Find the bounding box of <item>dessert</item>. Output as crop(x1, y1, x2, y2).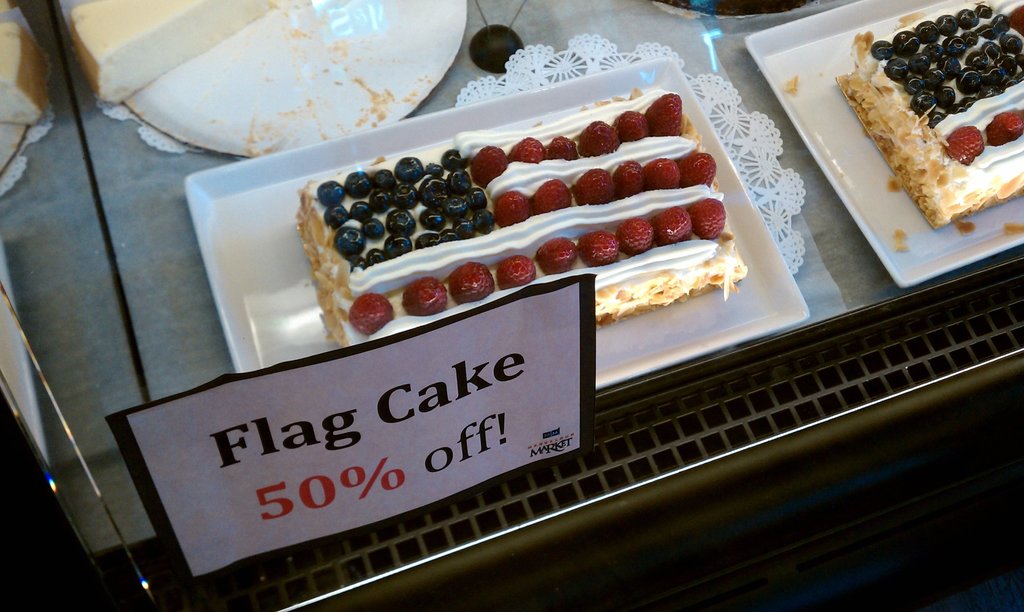
crop(836, 7, 1023, 243).
